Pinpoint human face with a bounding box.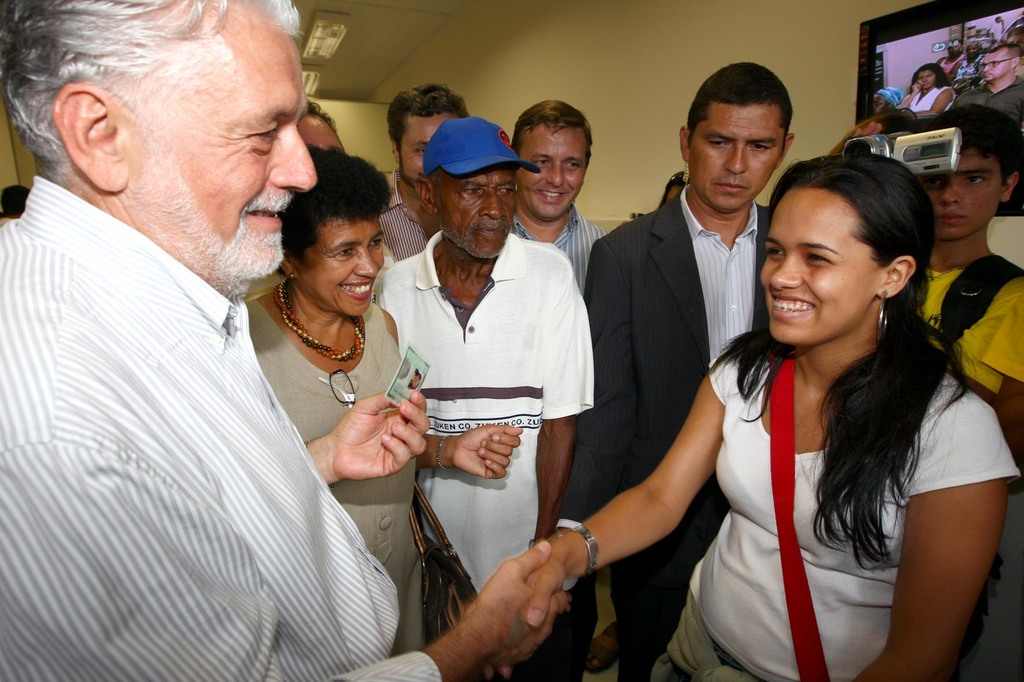
detection(515, 124, 586, 220).
